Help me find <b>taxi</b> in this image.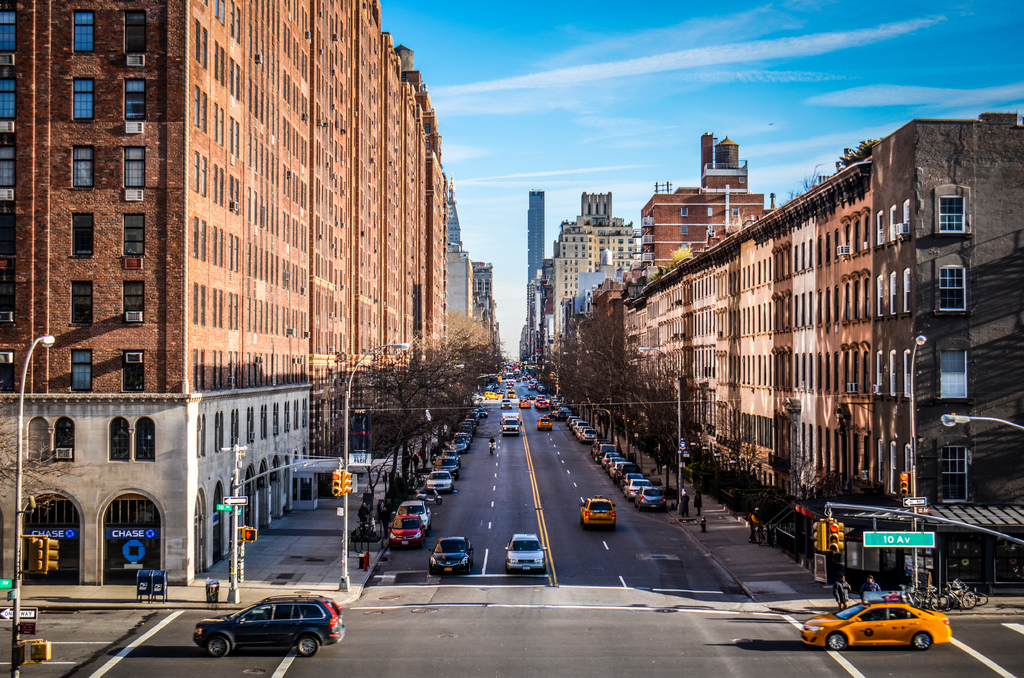
Found it: select_region(533, 415, 554, 428).
